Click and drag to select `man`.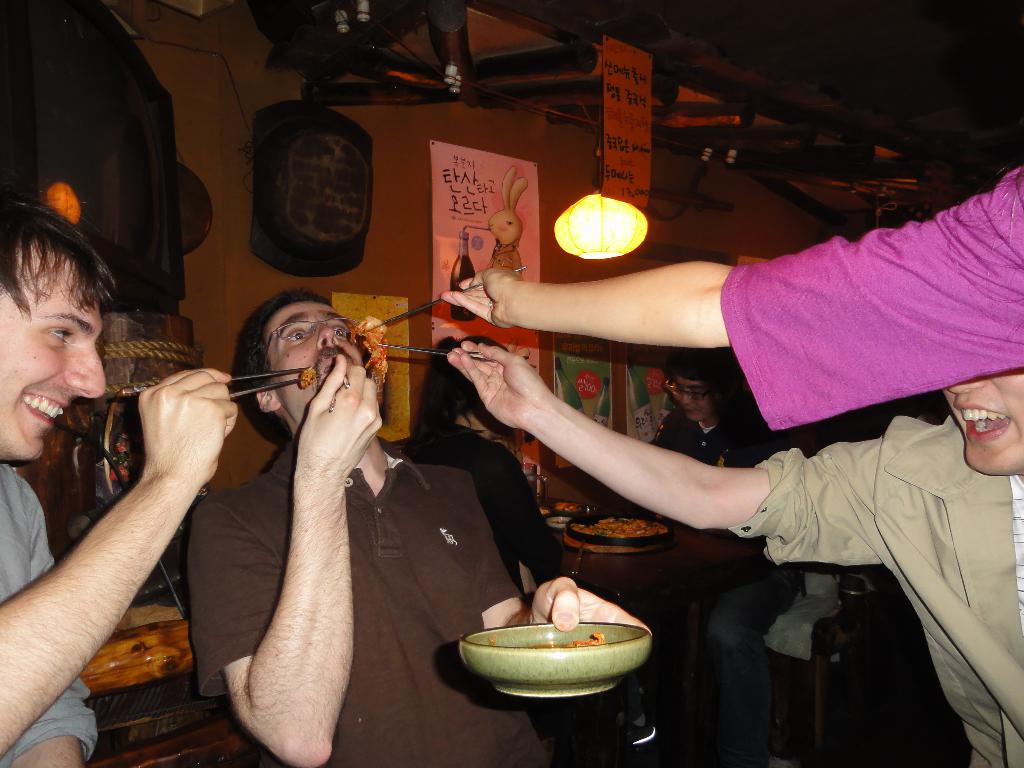
Selection: rect(184, 289, 647, 767).
